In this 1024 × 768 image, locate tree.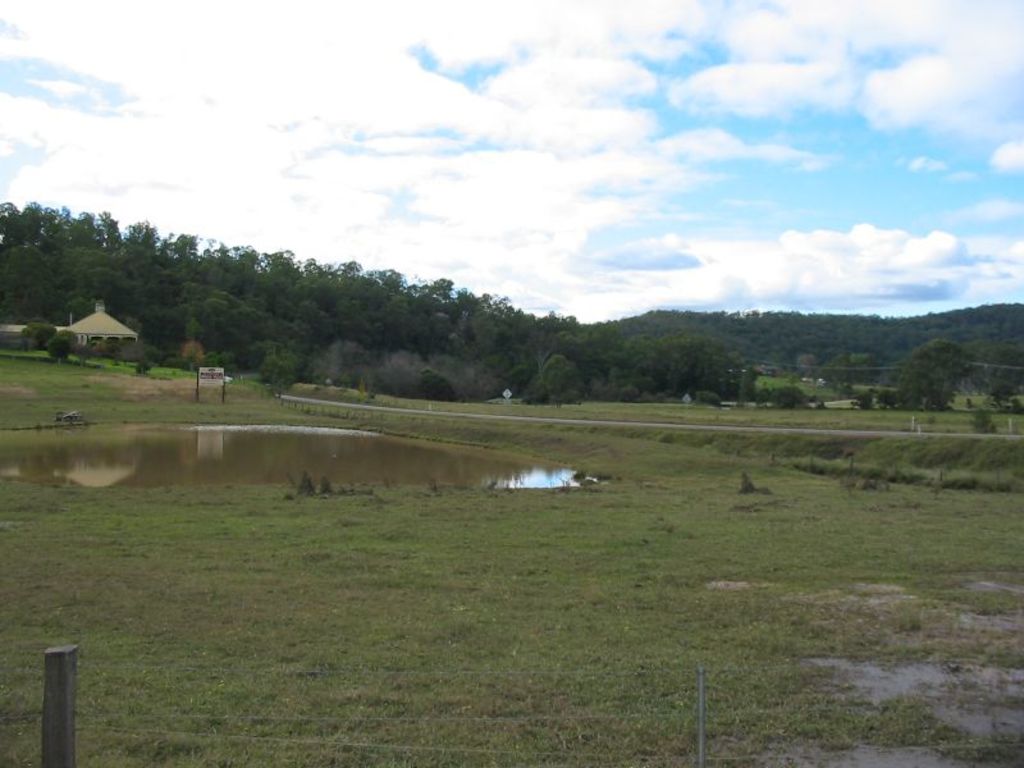
Bounding box: 873, 387, 897, 413.
